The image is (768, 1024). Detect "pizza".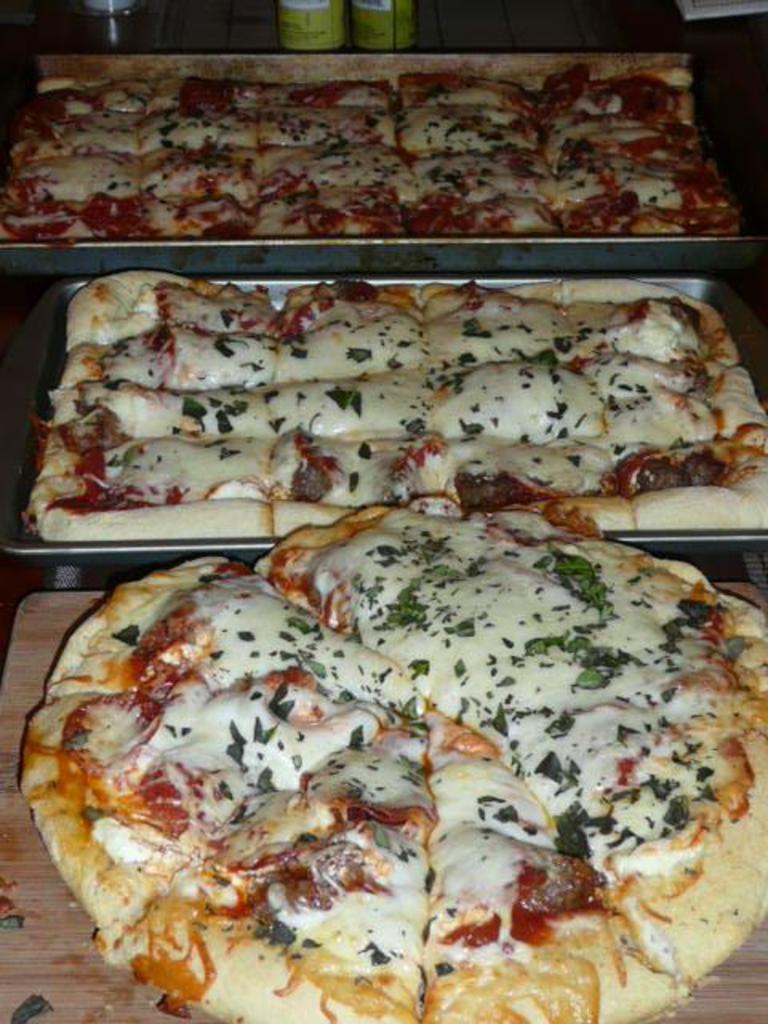
Detection: [x1=18, y1=264, x2=766, y2=536].
